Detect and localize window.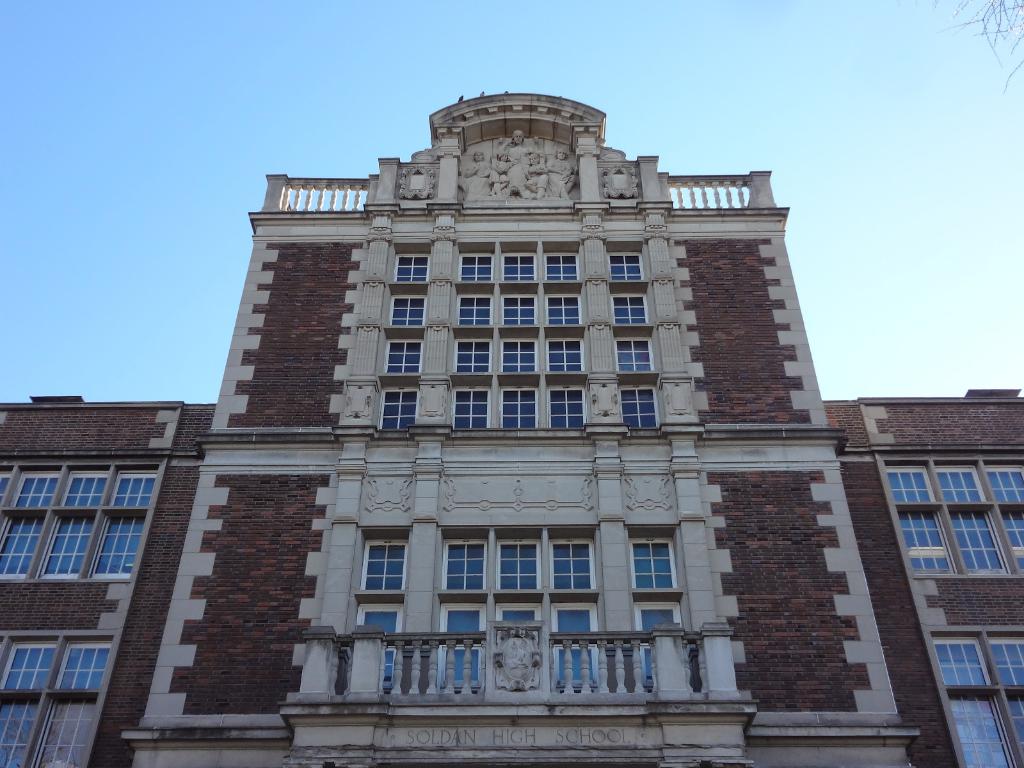
Localized at rect(548, 384, 581, 429).
